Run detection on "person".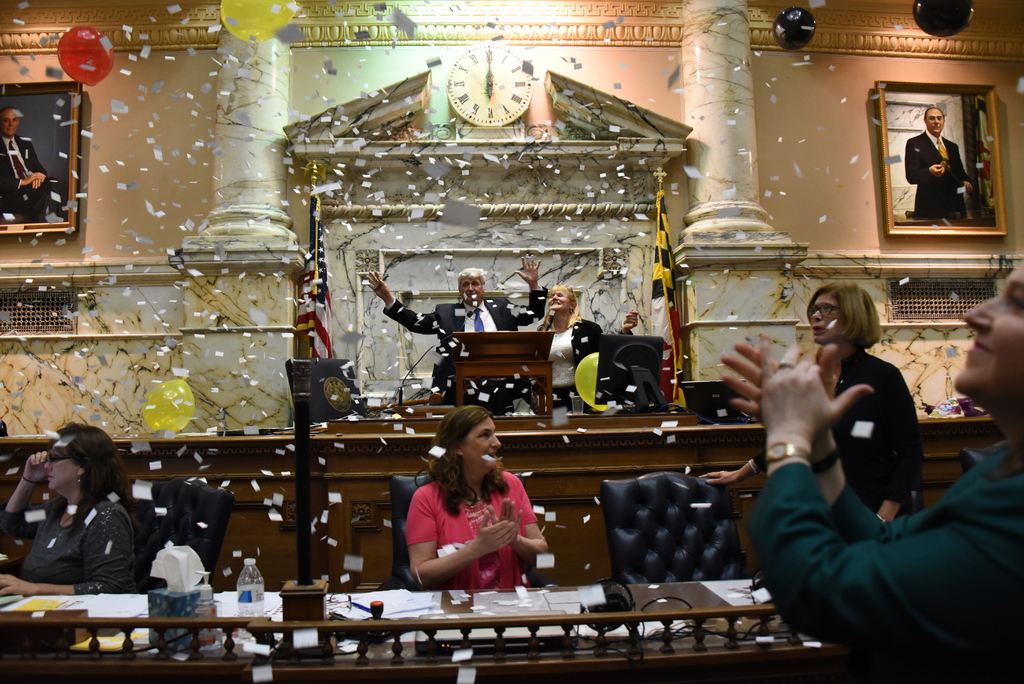
Result: <box>401,418,541,614</box>.
